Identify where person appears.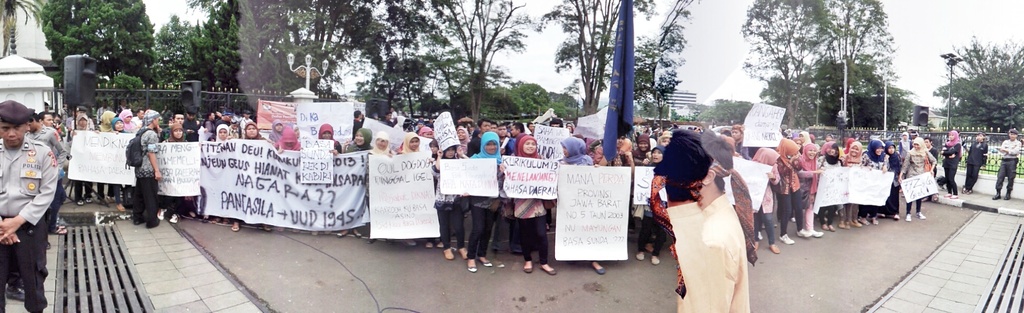
Appears at {"x1": 321, "y1": 124, "x2": 346, "y2": 161}.
